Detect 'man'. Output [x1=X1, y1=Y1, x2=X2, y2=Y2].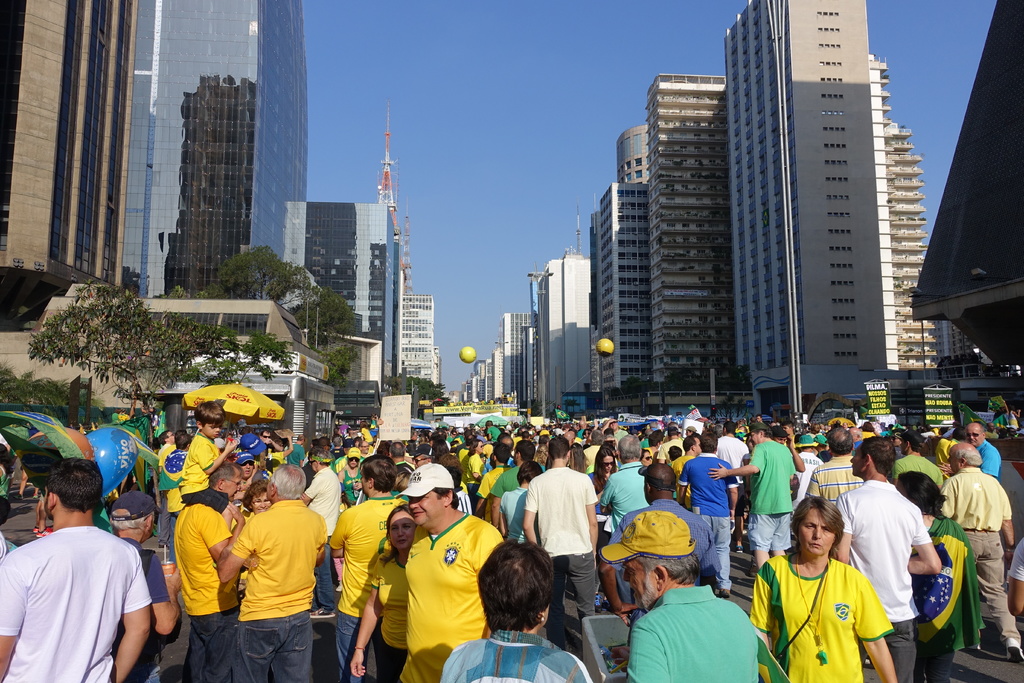
[x1=680, y1=435, x2=739, y2=591].
